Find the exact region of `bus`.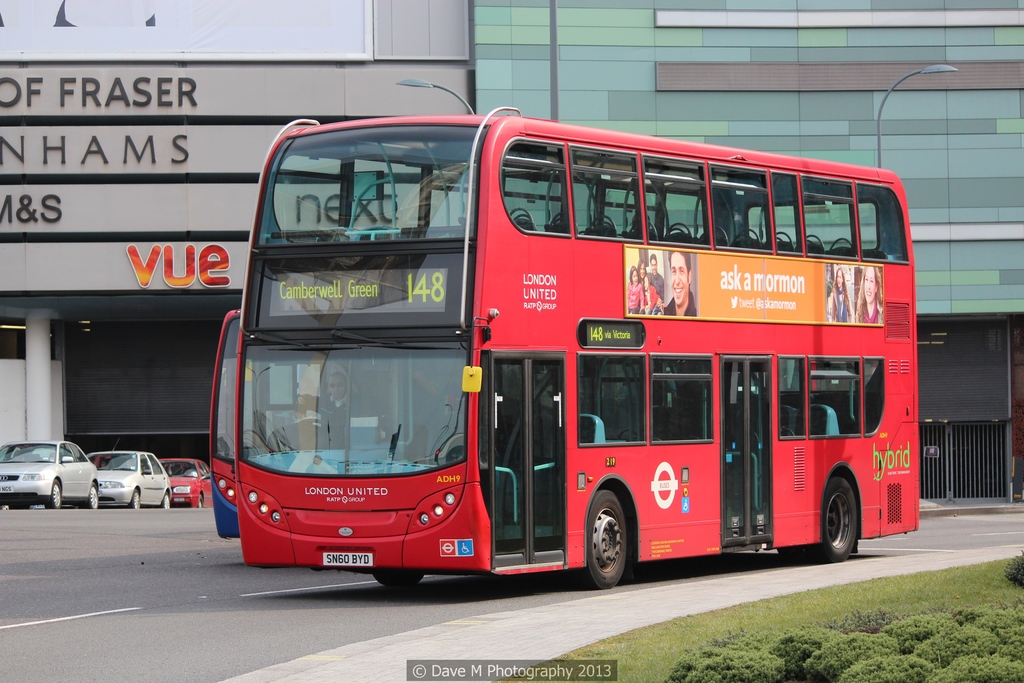
Exact region: 210,304,243,536.
